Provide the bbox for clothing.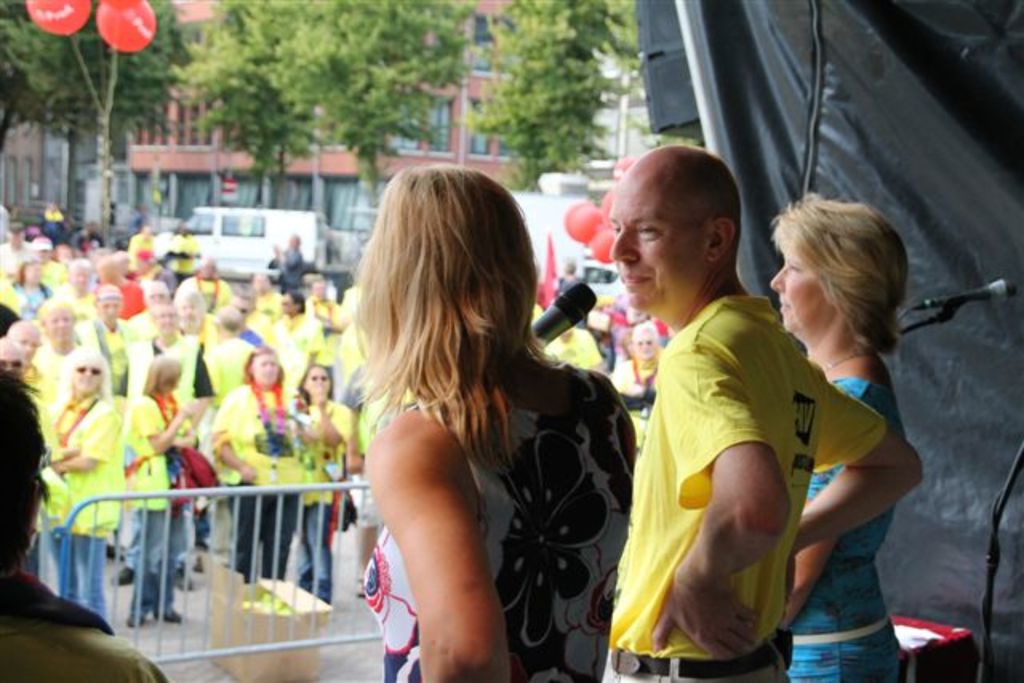
{"x1": 613, "y1": 274, "x2": 882, "y2": 662}.
